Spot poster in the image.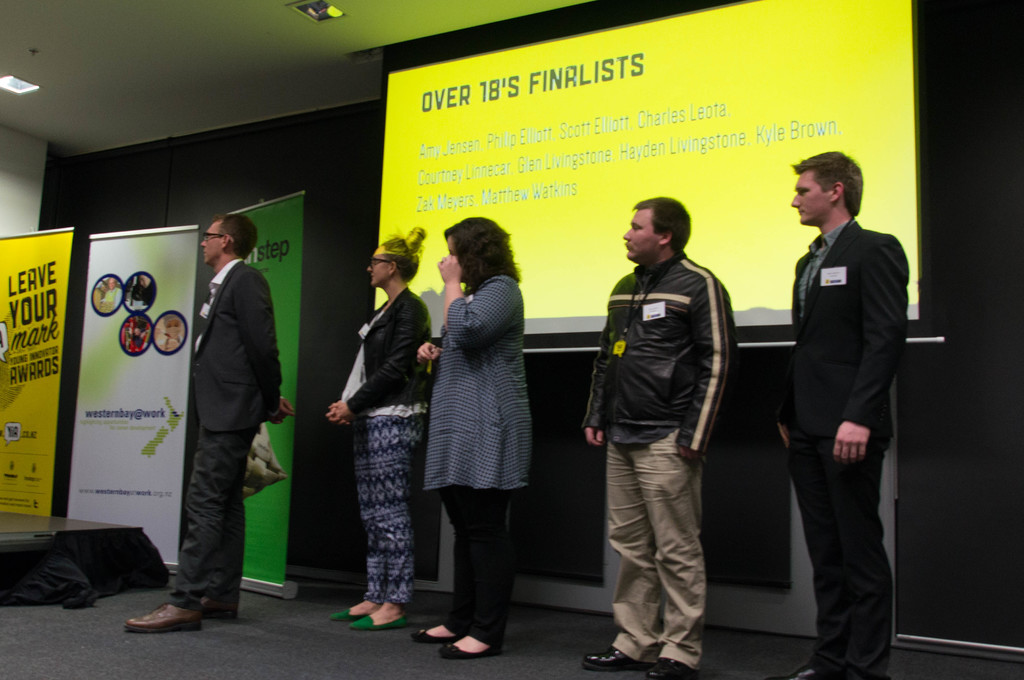
poster found at box=[90, 228, 196, 562].
